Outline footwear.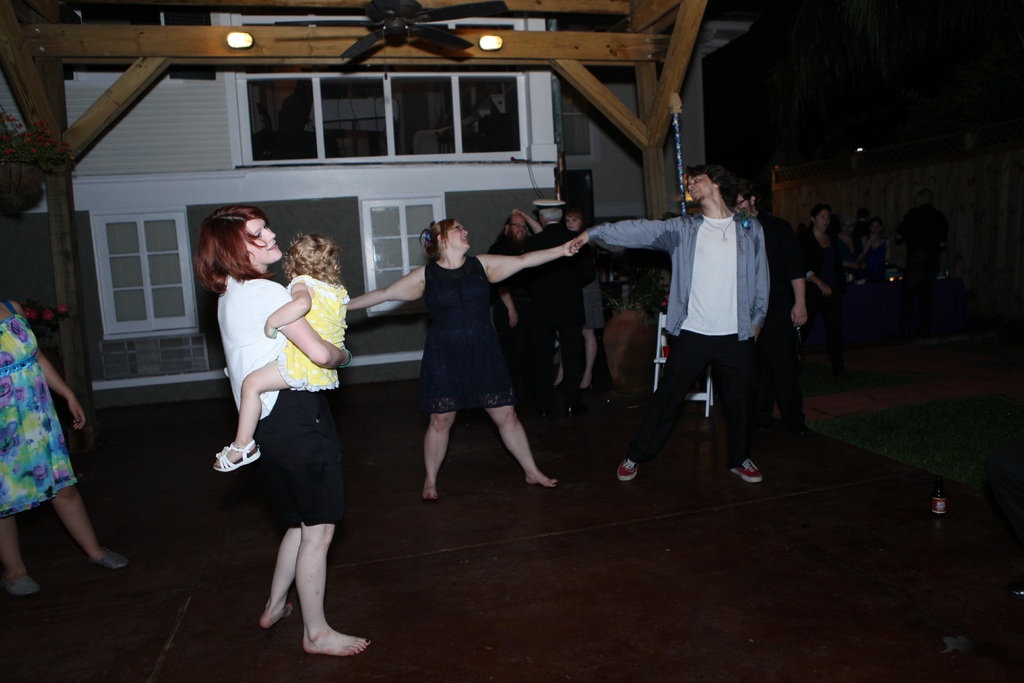
Outline: x1=731, y1=457, x2=764, y2=481.
